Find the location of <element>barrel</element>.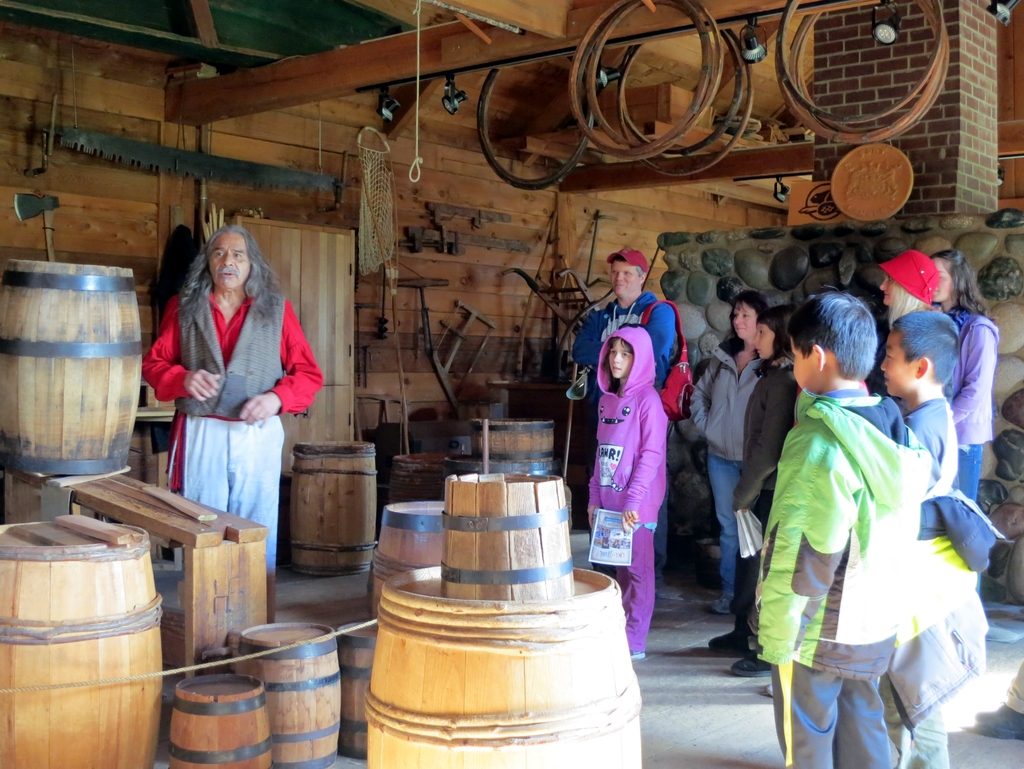
Location: Rect(368, 501, 456, 610).
